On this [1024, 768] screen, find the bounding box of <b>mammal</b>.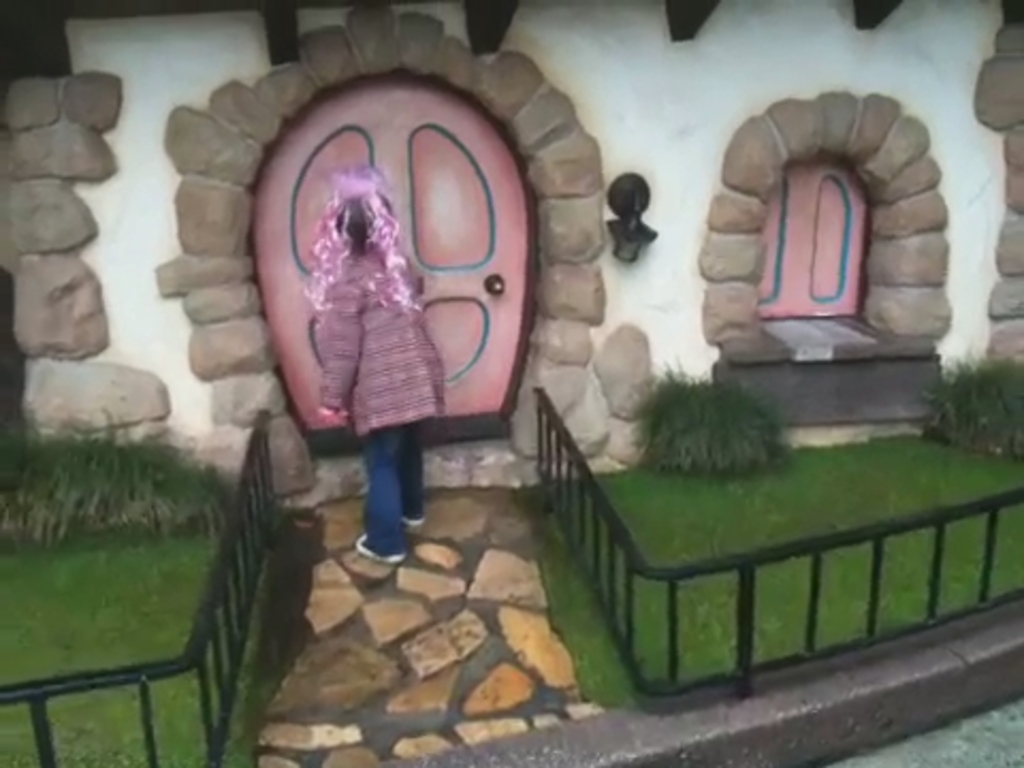
Bounding box: [left=318, top=173, right=442, bottom=559].
